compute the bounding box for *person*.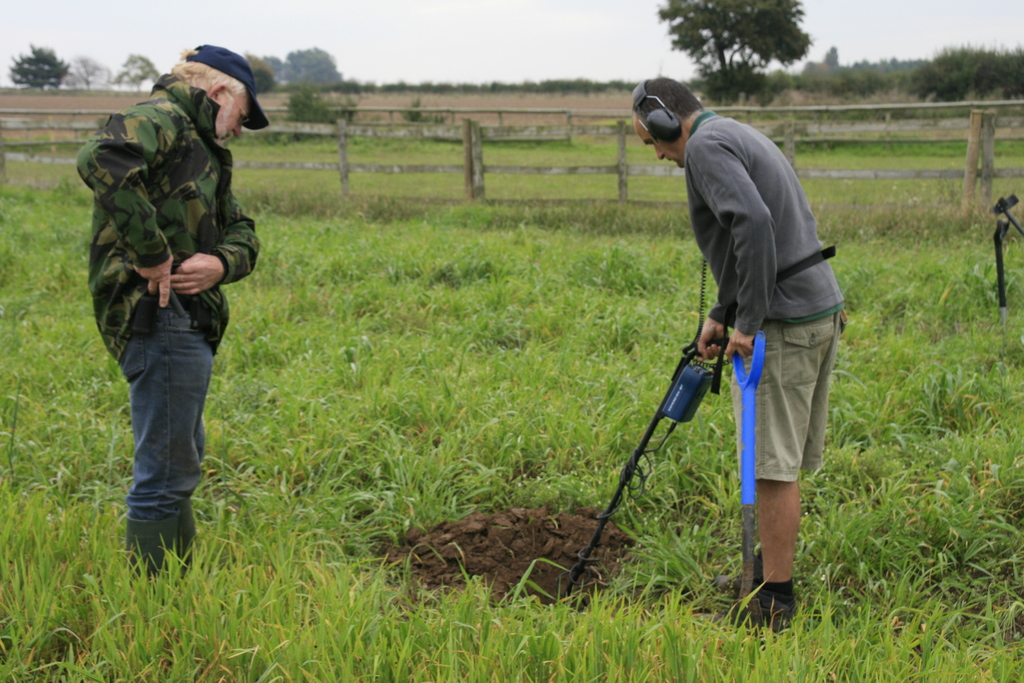
[624,73,846,636].
